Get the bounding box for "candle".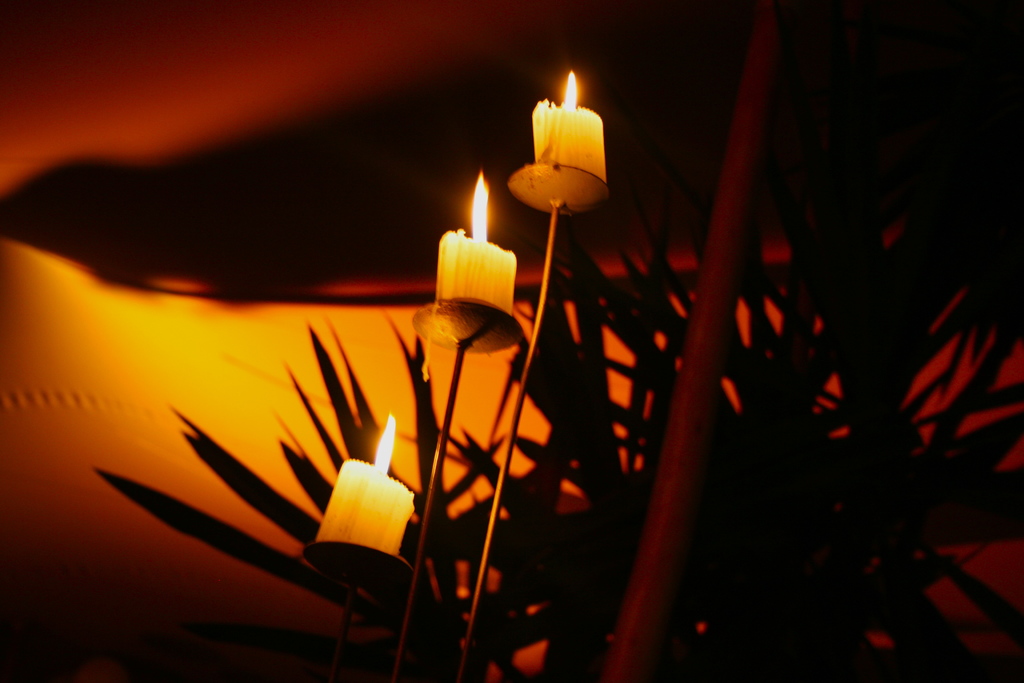
region(531, 64, 606, 181).
